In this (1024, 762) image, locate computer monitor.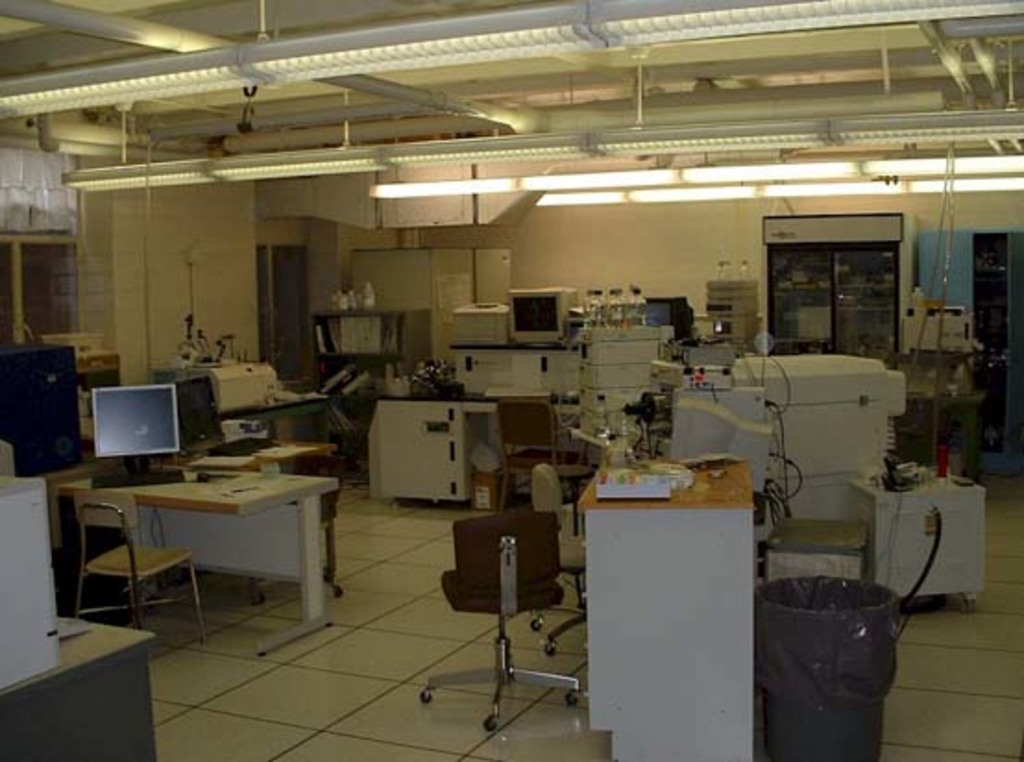
Bounding box: (left=671, top=394, right=773, bottom=481).
